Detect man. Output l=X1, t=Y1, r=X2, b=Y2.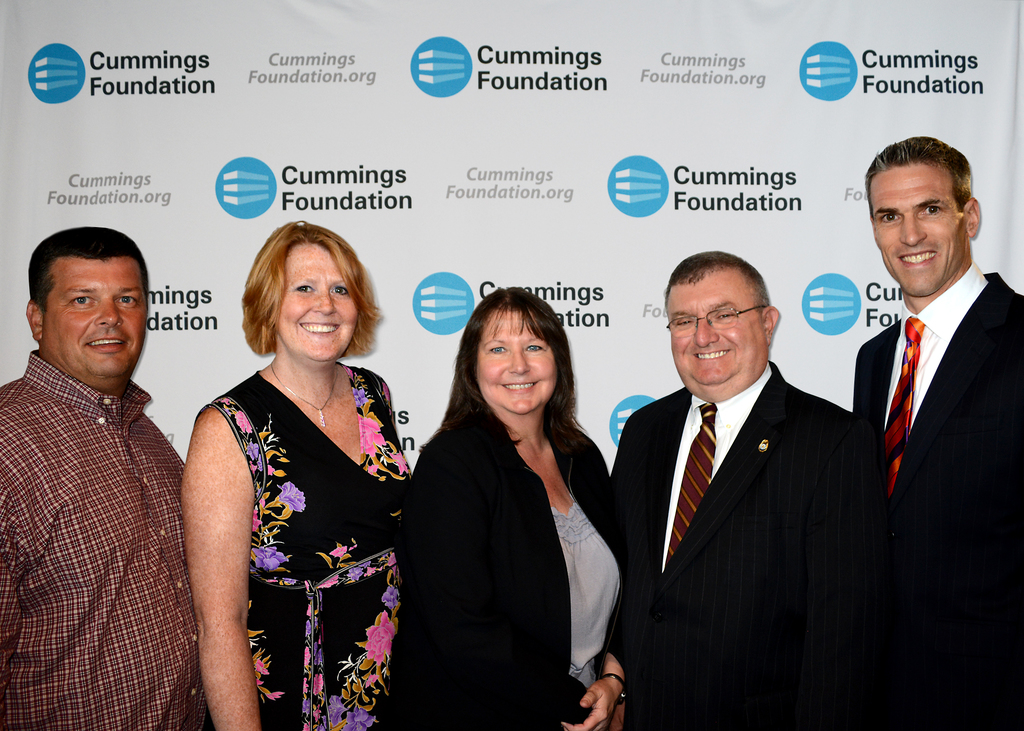
l=0, t=208, r=217, b=709.
